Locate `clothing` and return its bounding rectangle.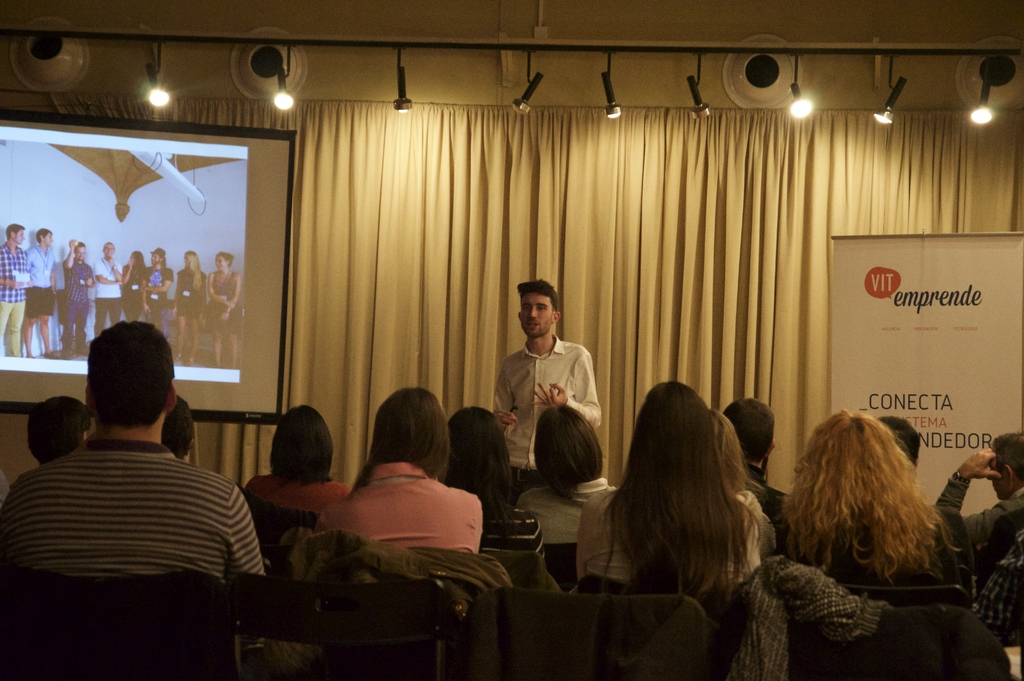
{"left": 248, "top": 482, "right": 348, "bottom": 519}.
